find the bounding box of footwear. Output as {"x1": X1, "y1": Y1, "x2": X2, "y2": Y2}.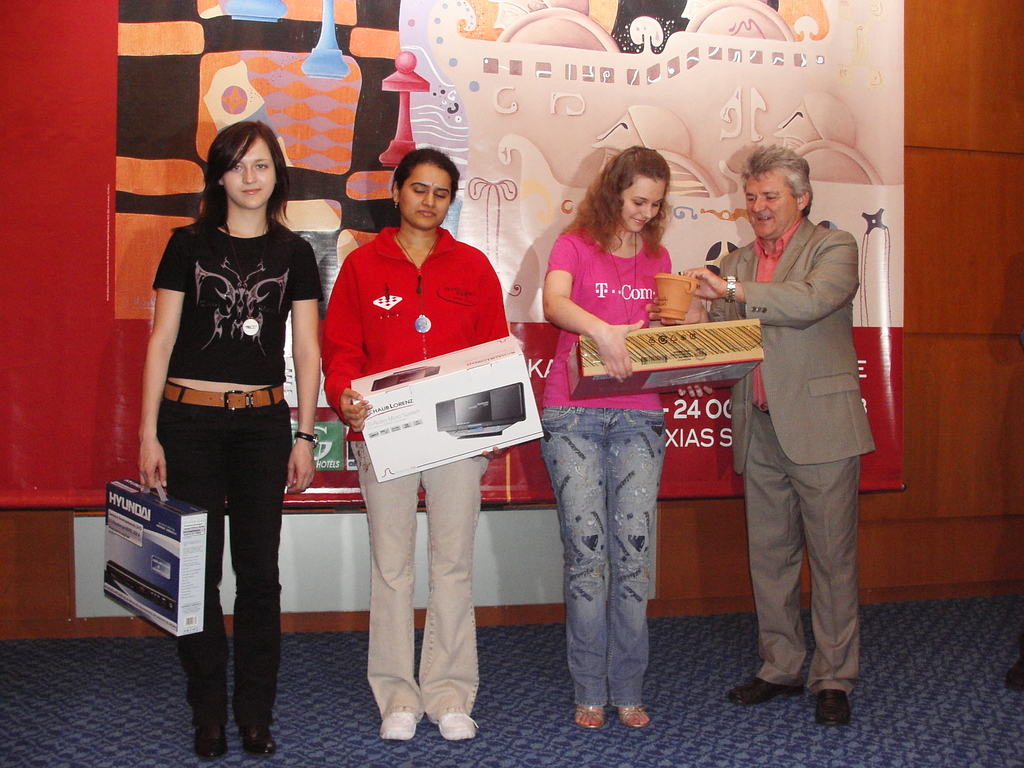
{"x1": 729, "y1": 679, "x2": 802, "y2": 701}.
